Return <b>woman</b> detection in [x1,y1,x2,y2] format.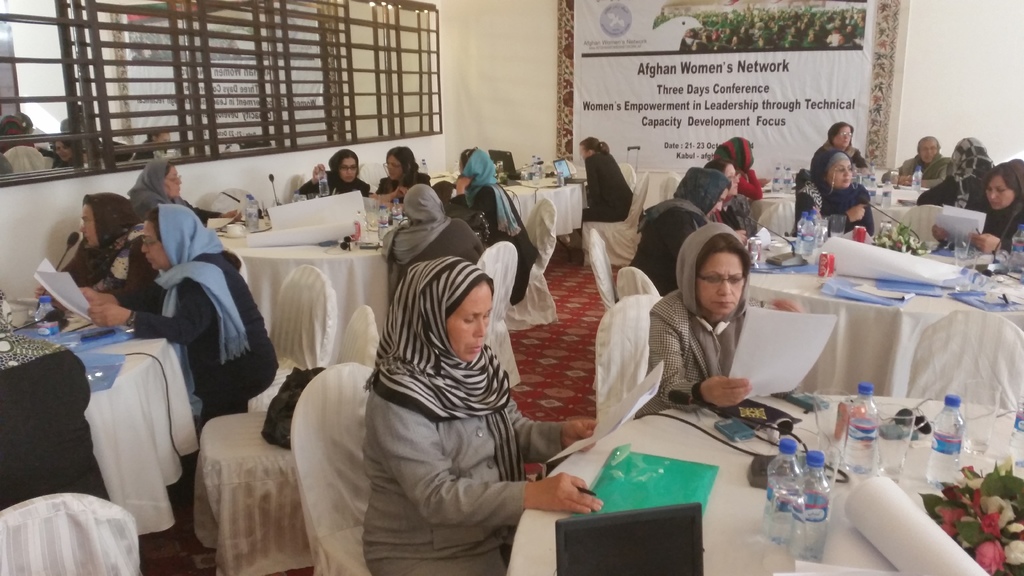
[332,225,543,561].
